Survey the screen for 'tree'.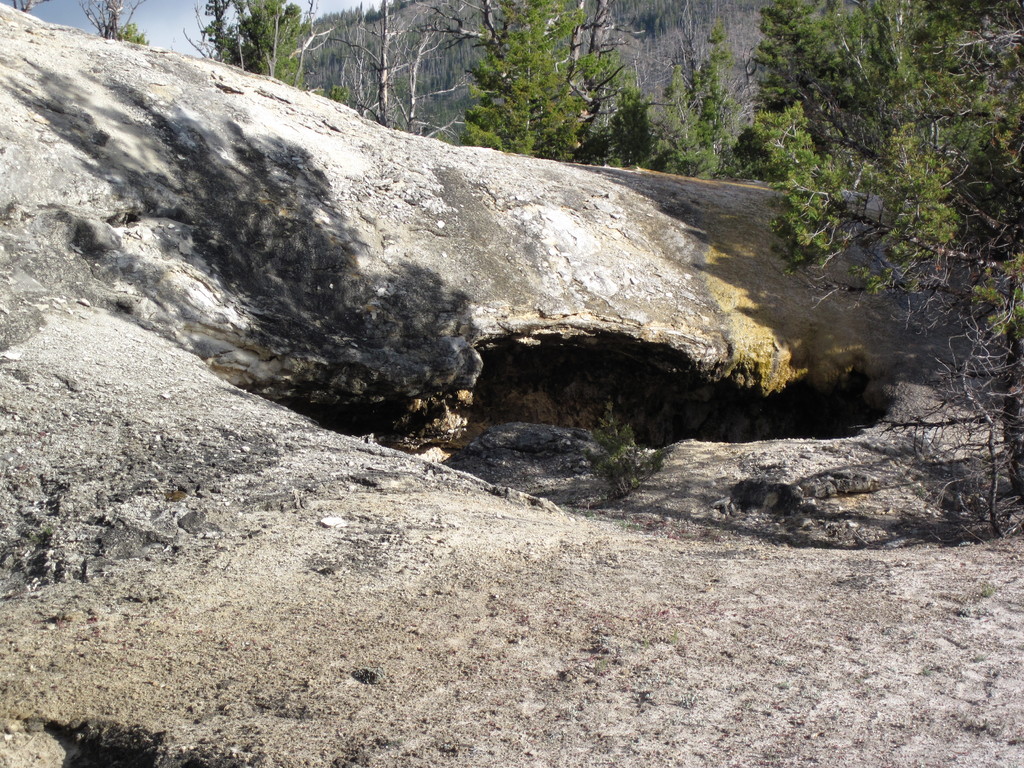
Survey found: <bbox>182, 0, 335, 82</bbox>.
